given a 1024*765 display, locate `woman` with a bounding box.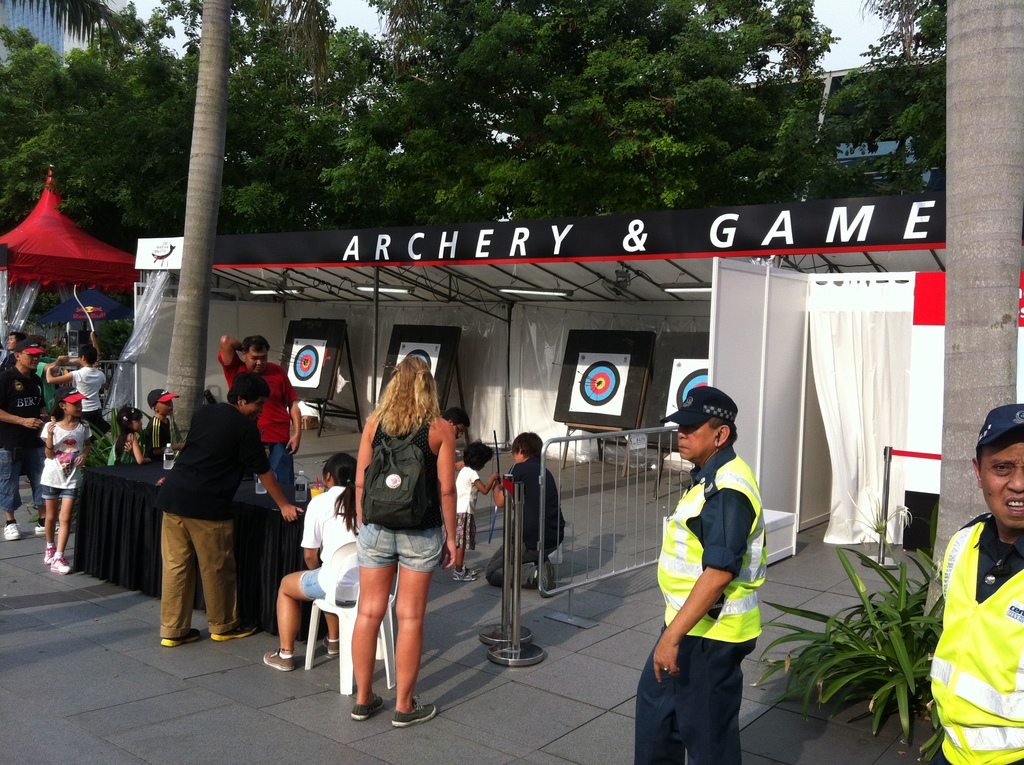
Located: box=[0, 336, 52, 545].
